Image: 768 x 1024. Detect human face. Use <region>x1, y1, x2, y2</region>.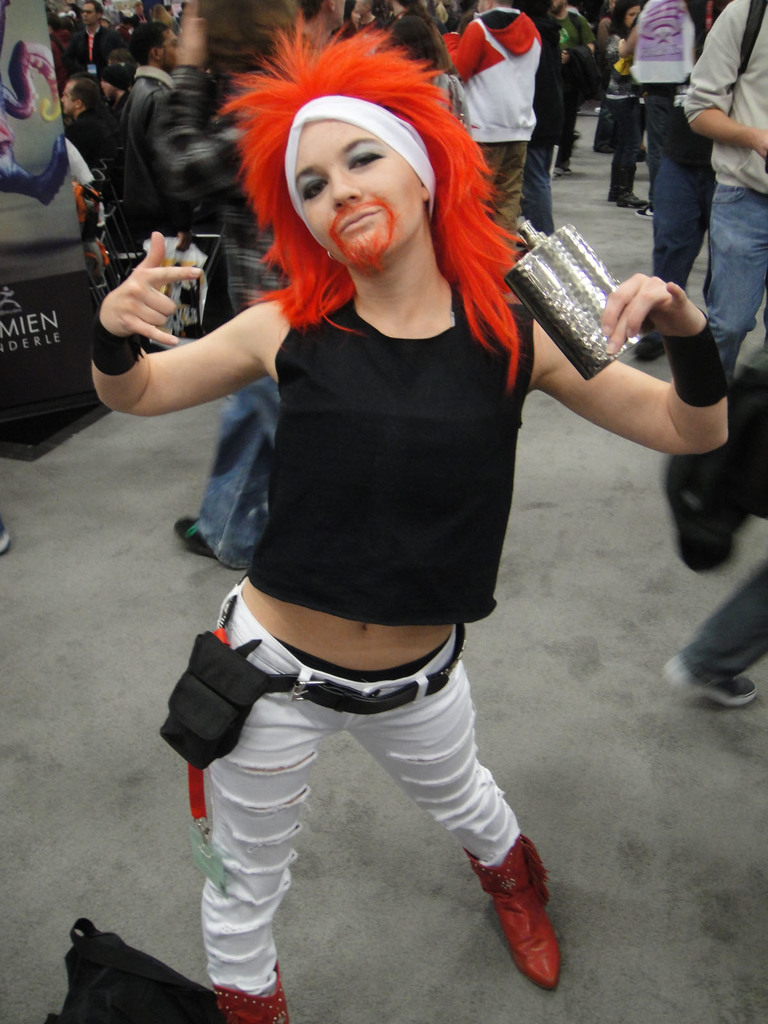
<region>289, 116, 422, 273</region>.
